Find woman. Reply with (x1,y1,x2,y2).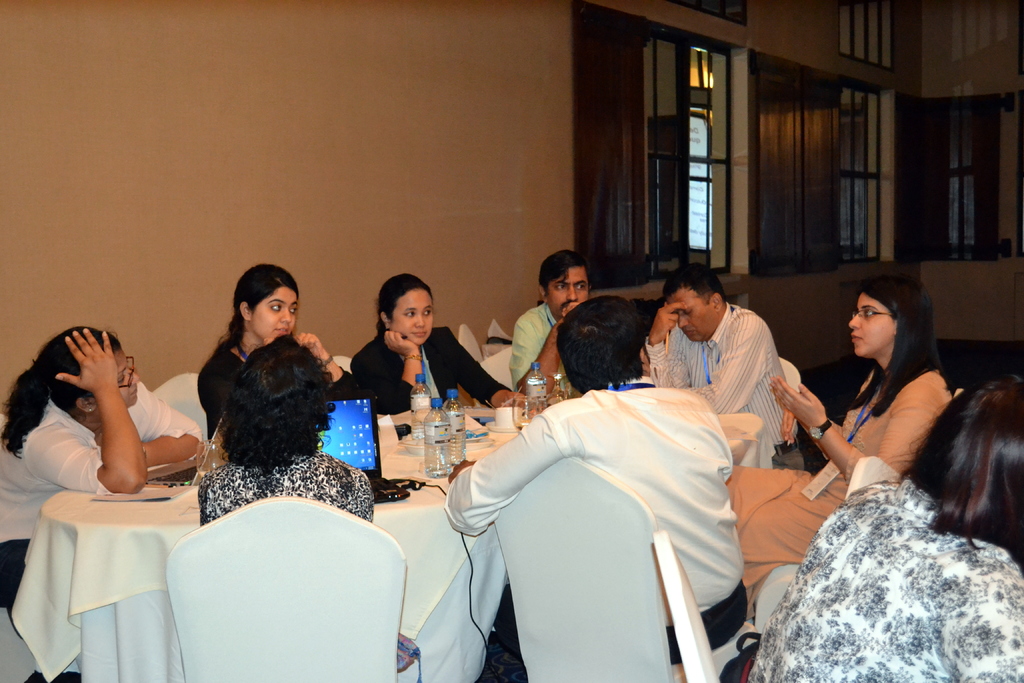
(728,272,951,614).
